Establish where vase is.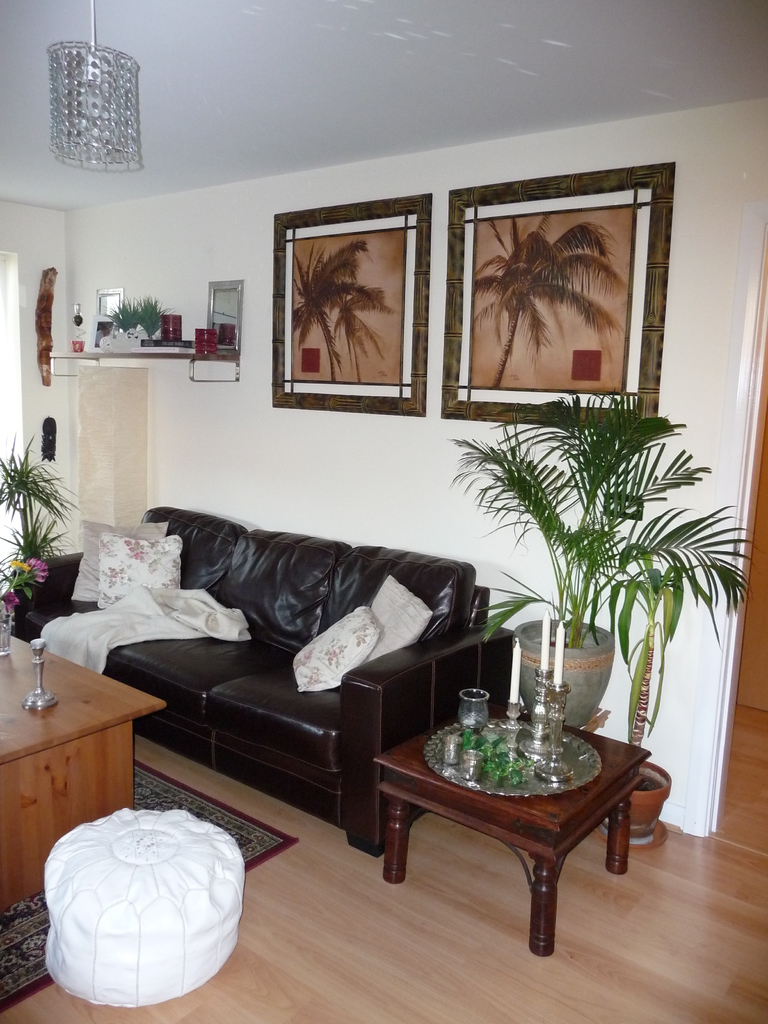
Established at [0, 591, 14, 660].
